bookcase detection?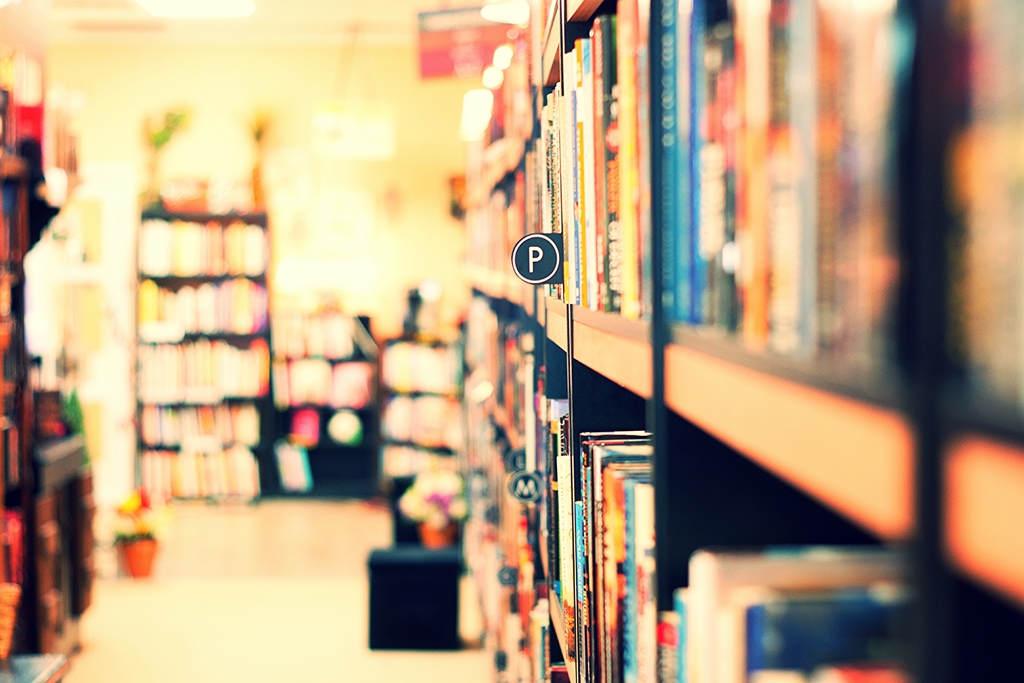
{"x1": 268, "y1": 314, "x2": 381, "y2": 507}
